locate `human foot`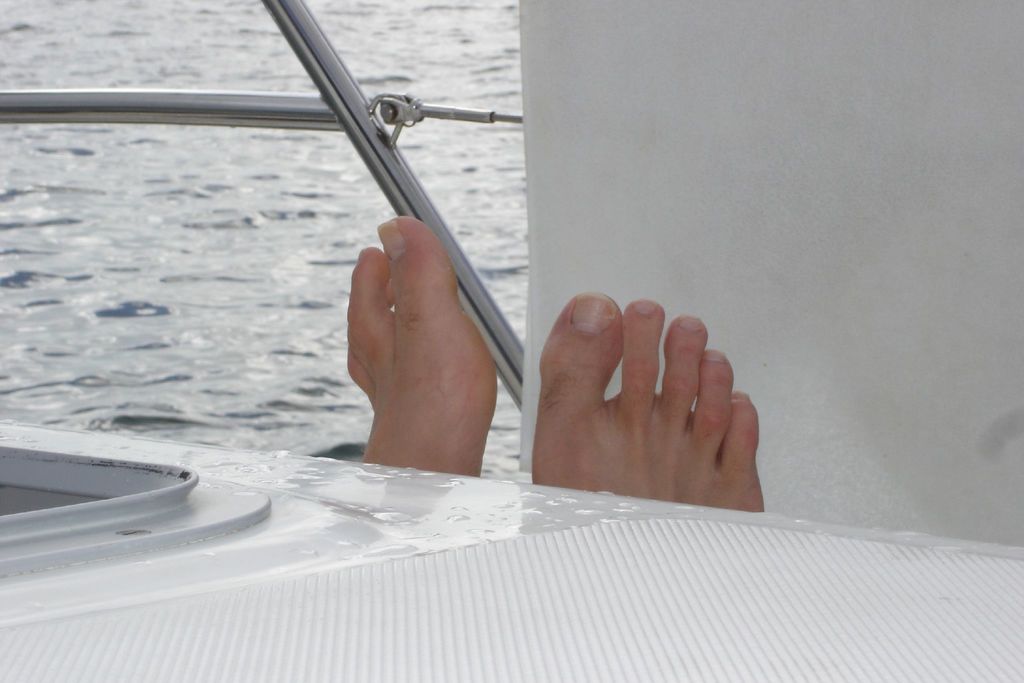
bbox=(549, 287, 789, 511)
